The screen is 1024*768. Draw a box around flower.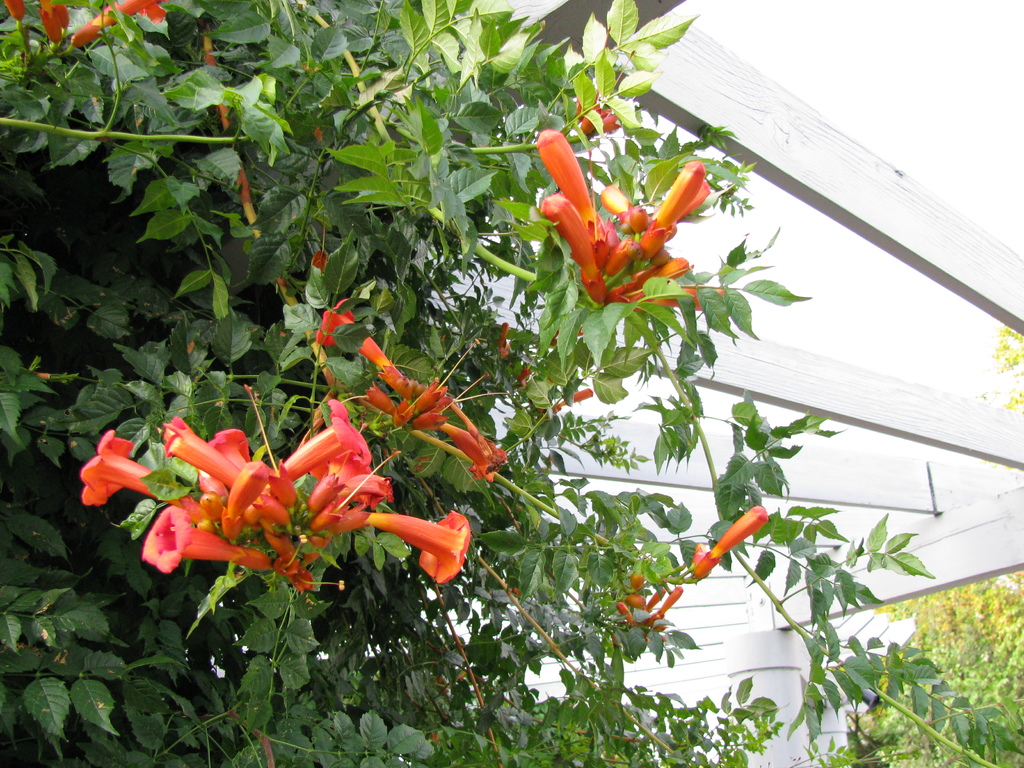
Rect(545, 136, 591, 243).
